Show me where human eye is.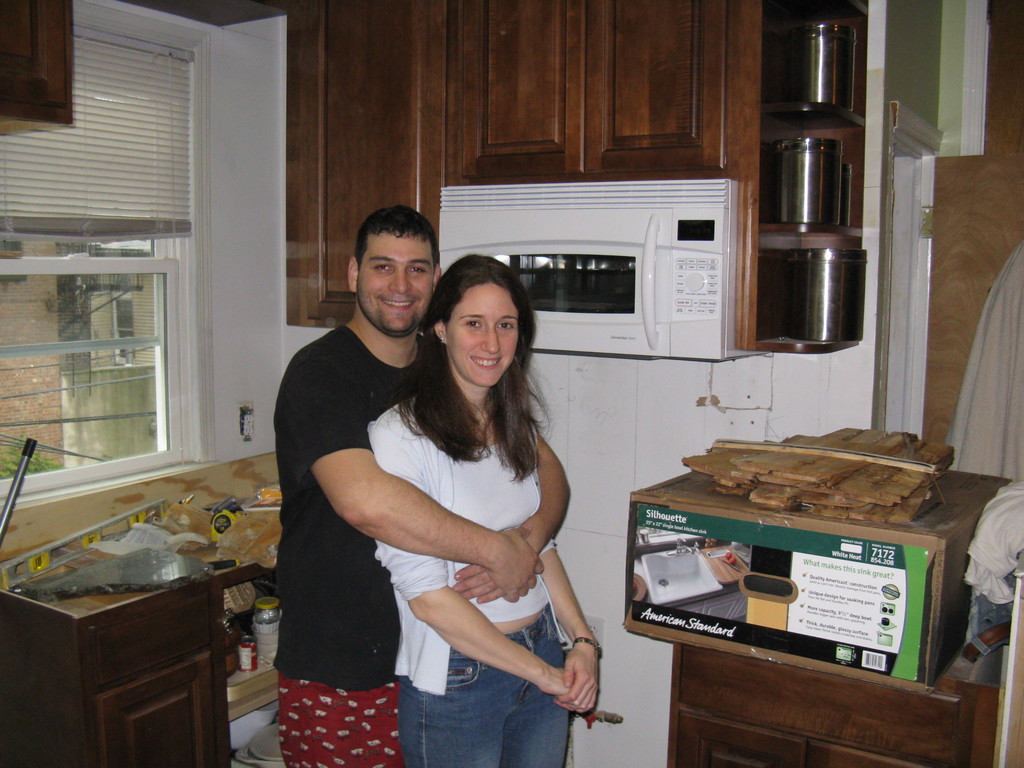
human eye is at [496, 319, 515, 332].
